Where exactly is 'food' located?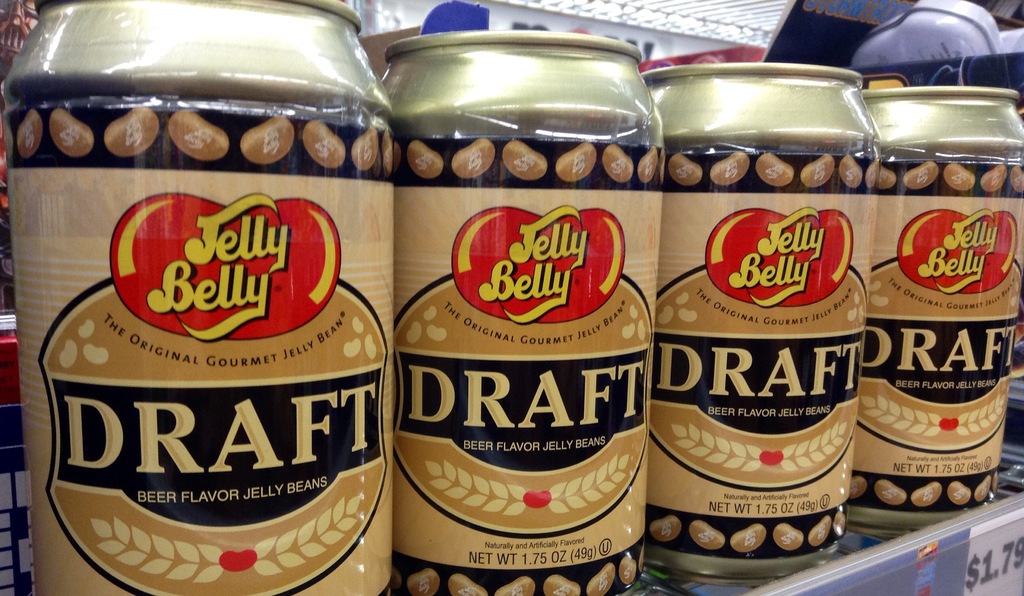
Its bounding box is {"left": 831, "top": 509, "right": 848, "bottom": 539}.
